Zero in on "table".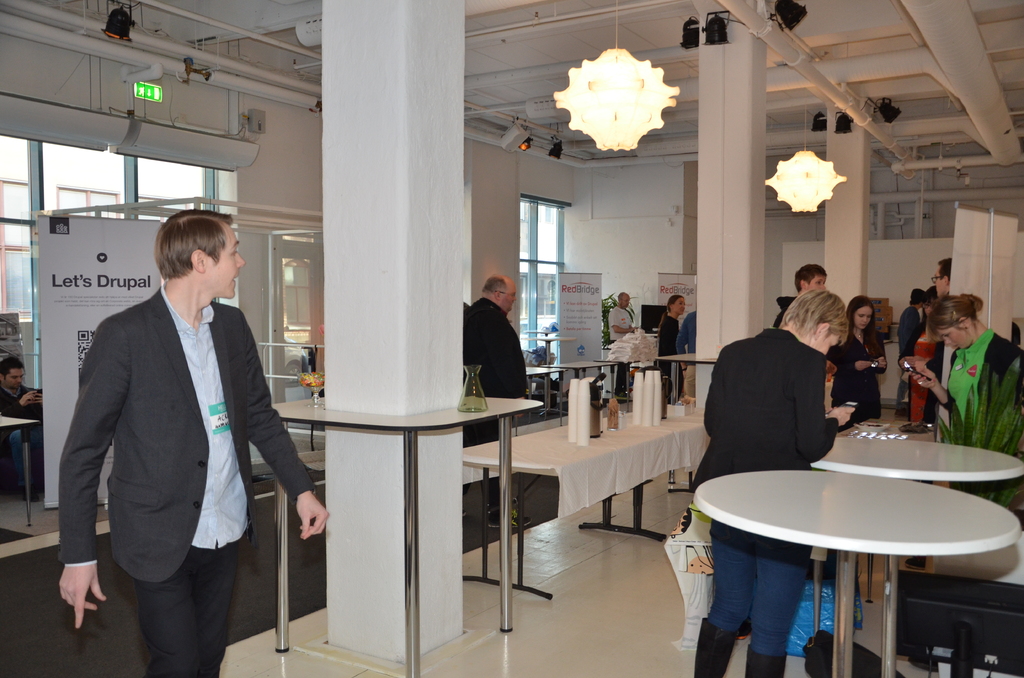
Zeroed in: [463, 410, 709, 600].
